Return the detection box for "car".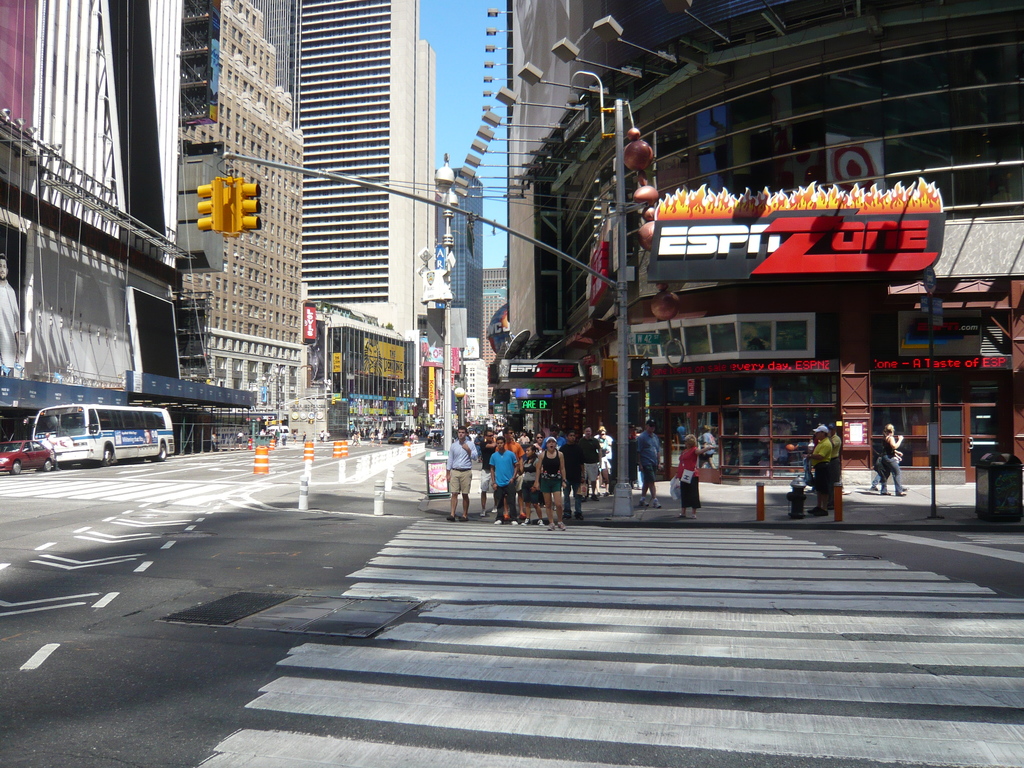
(x1=0, y1=436, x2=54, y2=477).
